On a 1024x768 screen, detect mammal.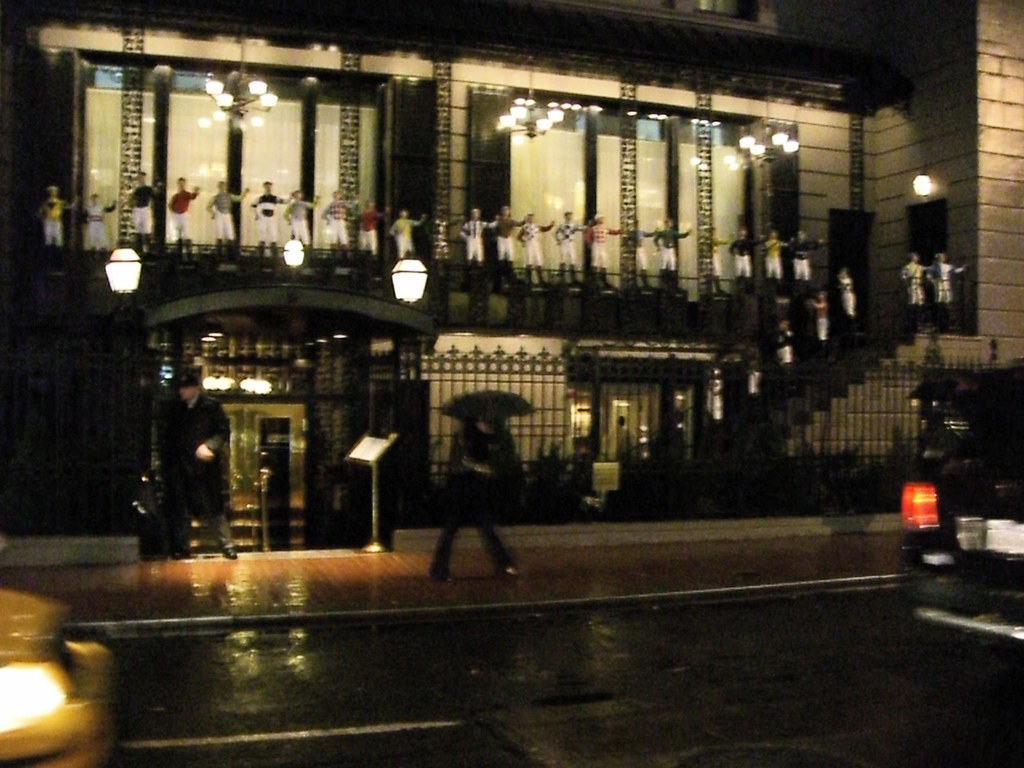
<box>205,180,252,254</box>.
